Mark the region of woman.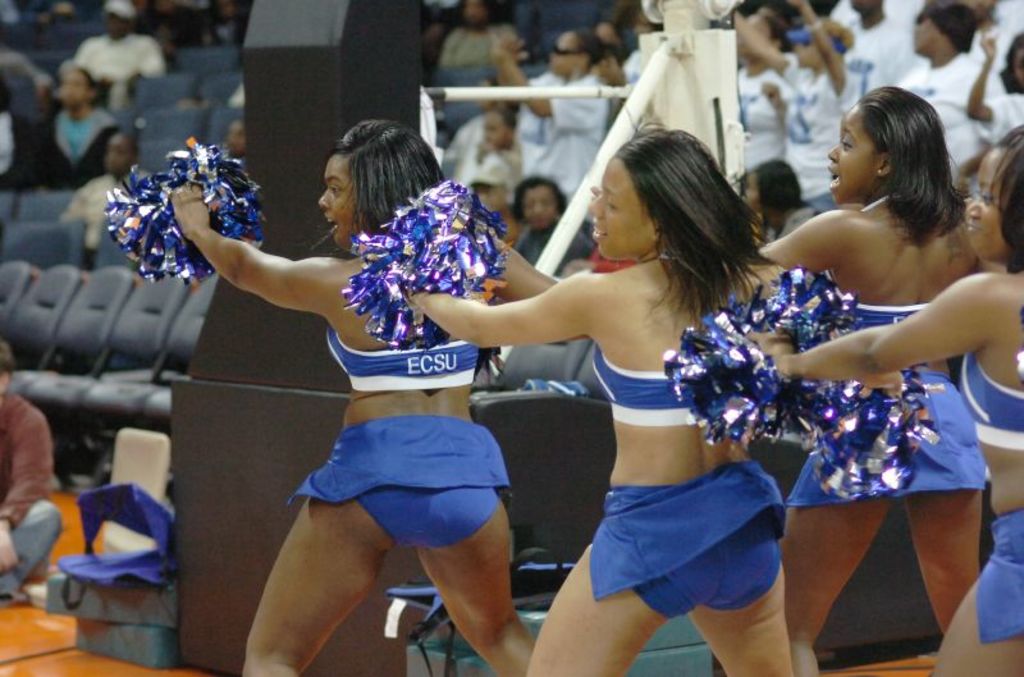
Region: {"x1": 170, "y1": 118, "x2": 559, "y2": 676}.
